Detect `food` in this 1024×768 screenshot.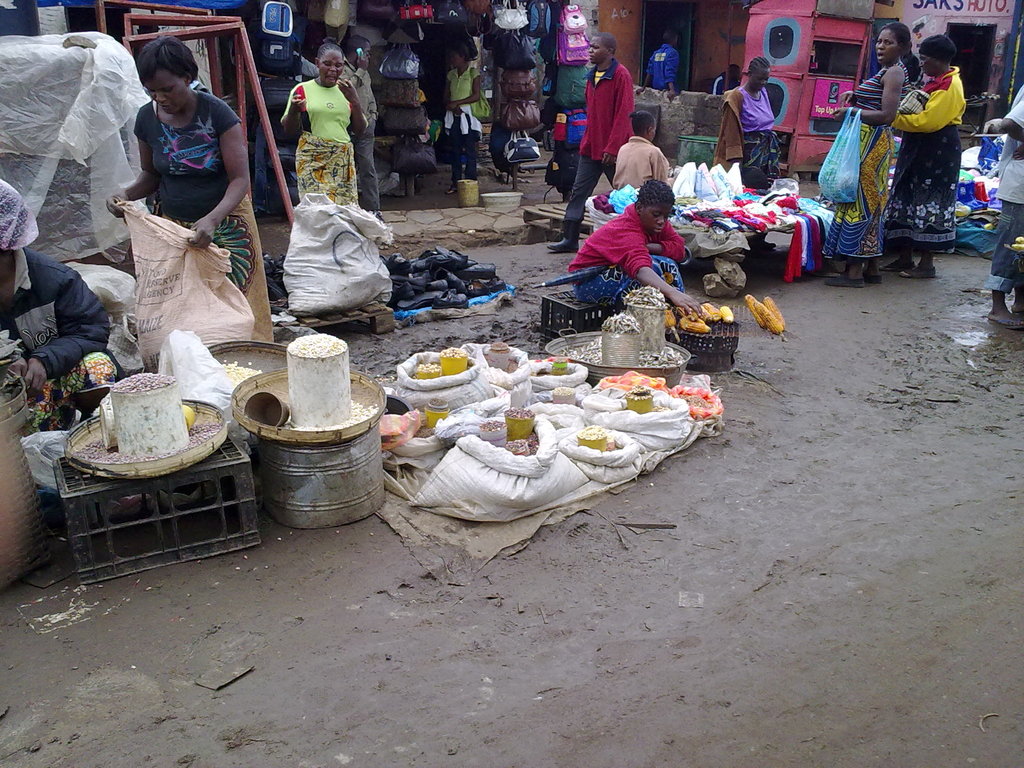
Detection: 485,339,520,374.
